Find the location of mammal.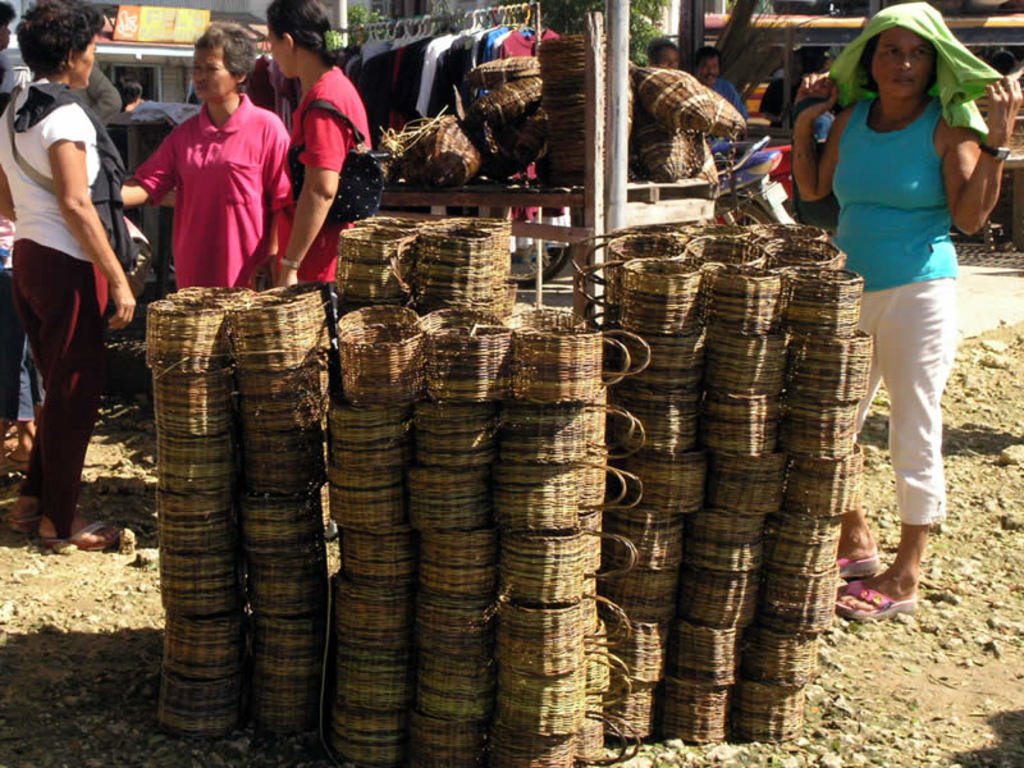
Location: box(700, 46, 749, 138).
